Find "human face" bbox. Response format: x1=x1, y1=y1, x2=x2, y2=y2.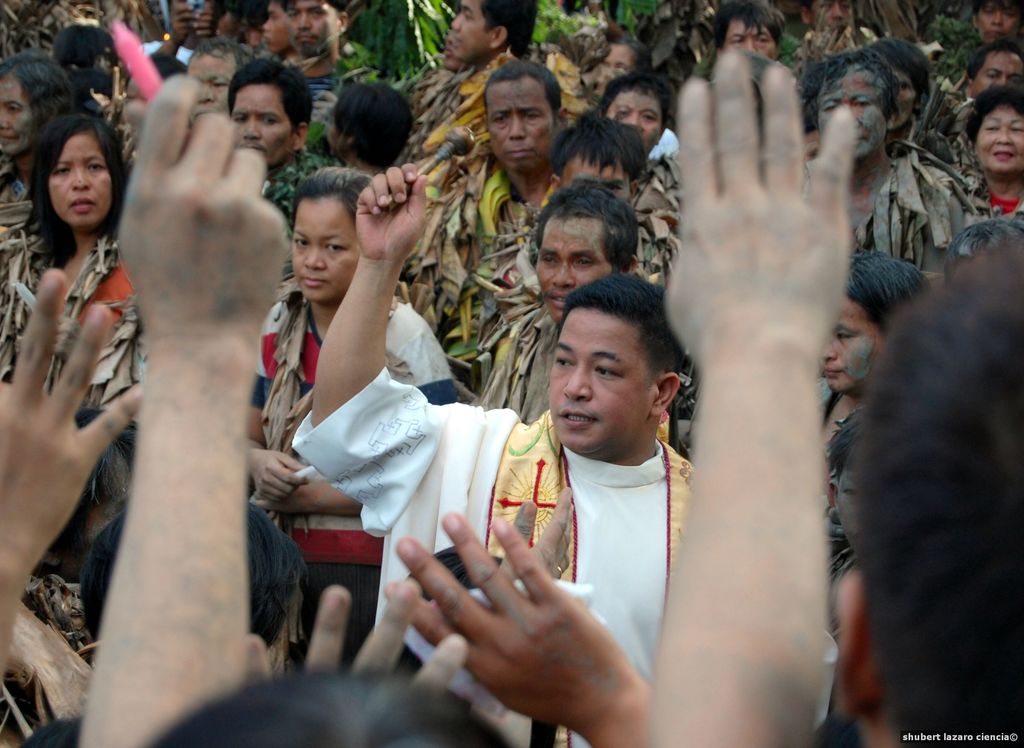
x1=260, y1=0, x2=292, y2=56.
